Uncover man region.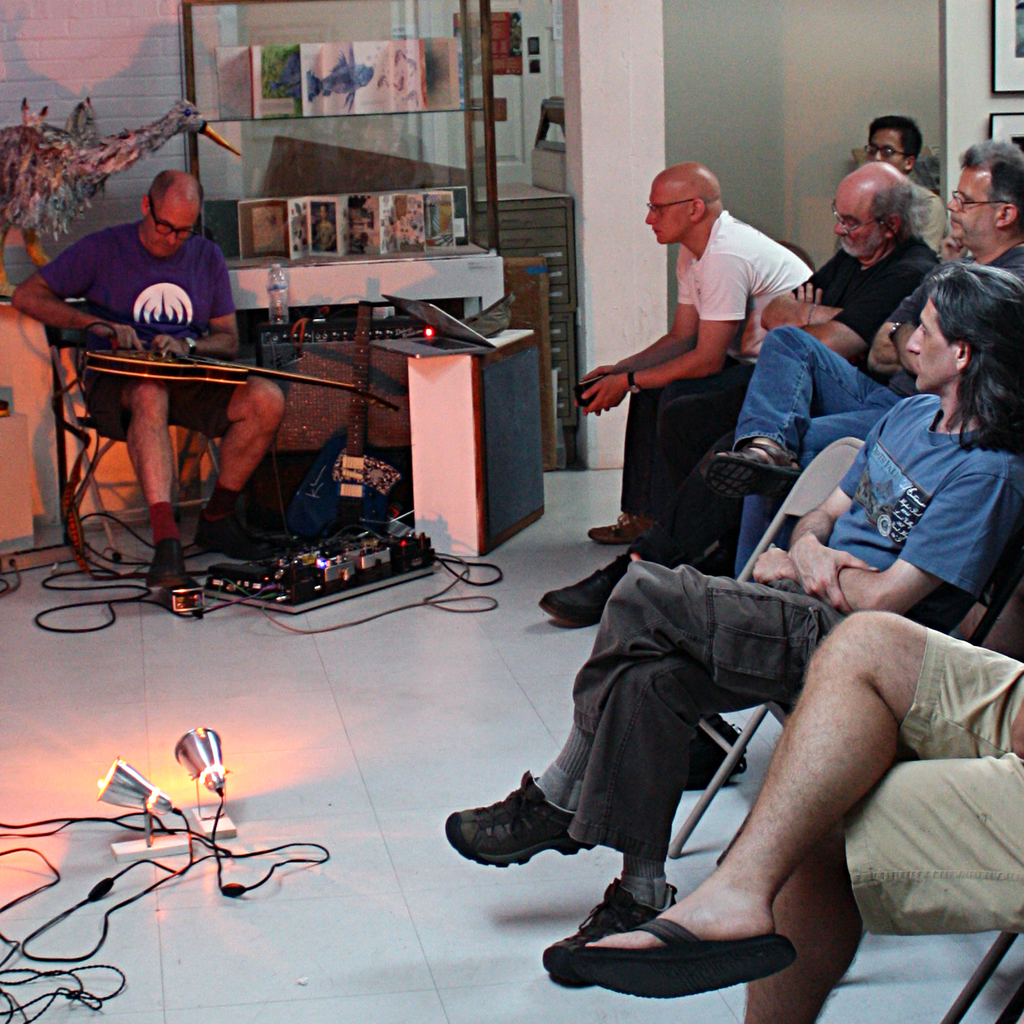
Uncovered: 450:265:1023:985.
